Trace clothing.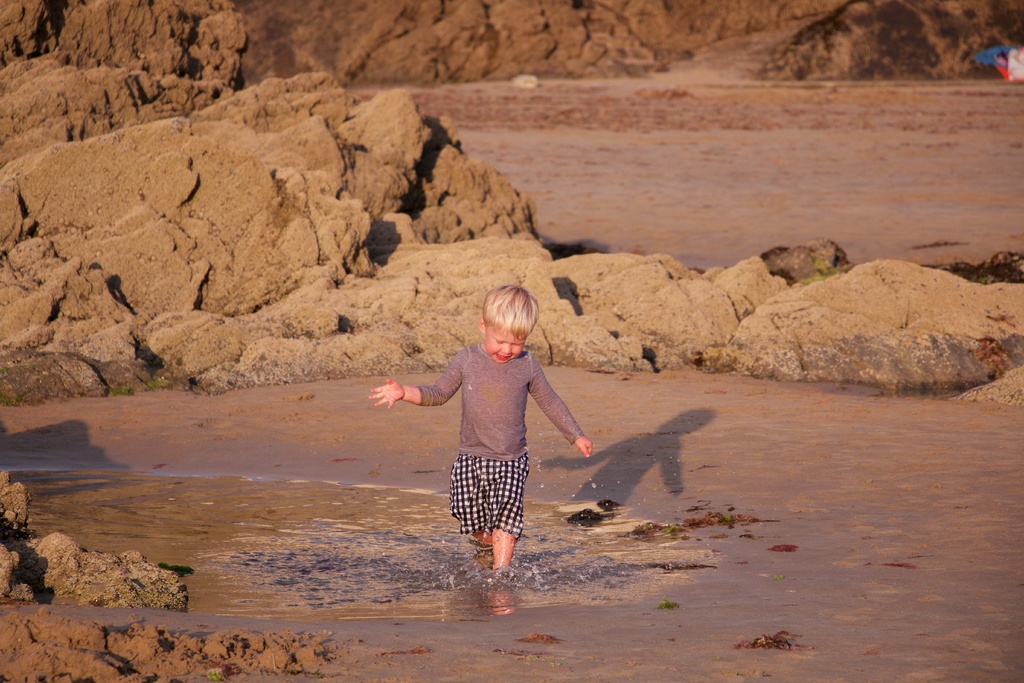
Traced to left=416, top=342, right=586, bottom=461.
